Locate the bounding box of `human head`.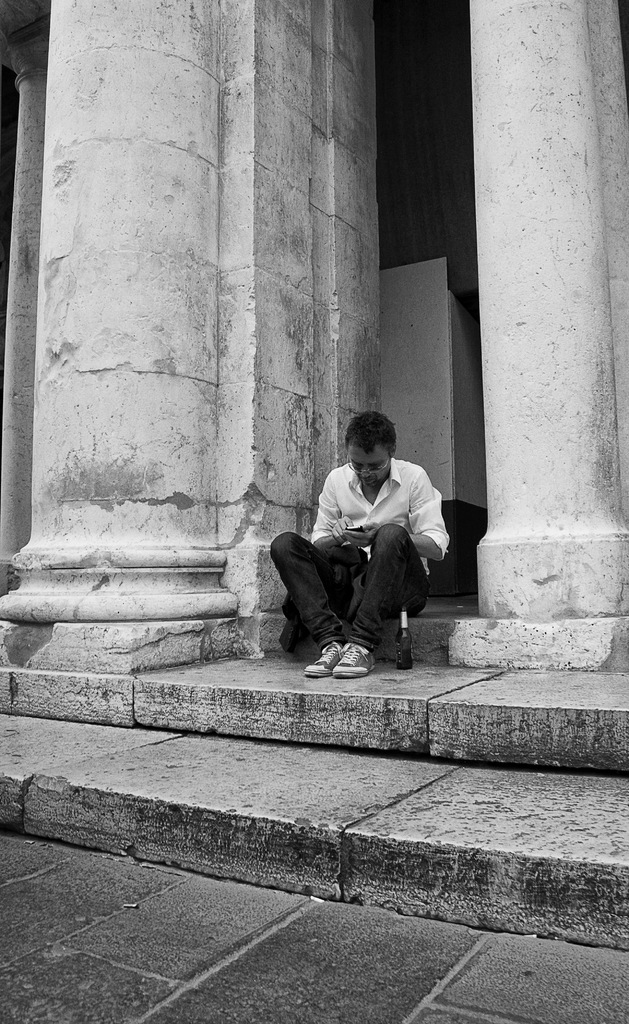
Bounding box: (333,410,402,479).
